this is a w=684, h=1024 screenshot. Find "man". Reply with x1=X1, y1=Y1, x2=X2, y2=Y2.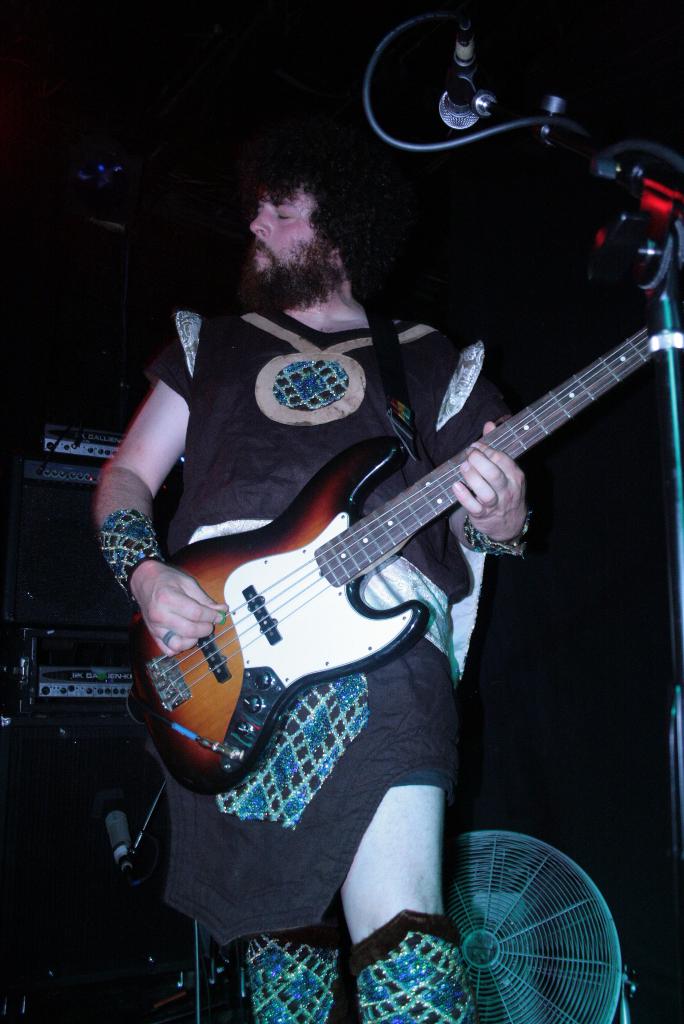
x1=106, y1=182, x2=636, y2=893.
